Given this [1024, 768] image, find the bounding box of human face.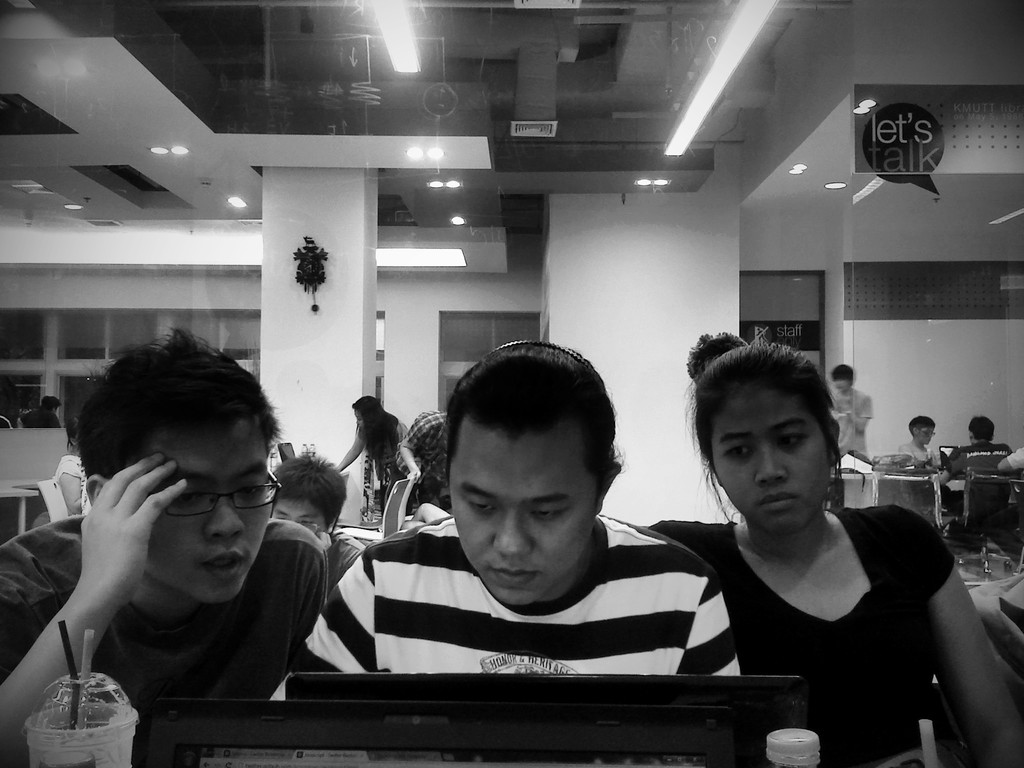
bbox=[144, 423, 271, 605].
